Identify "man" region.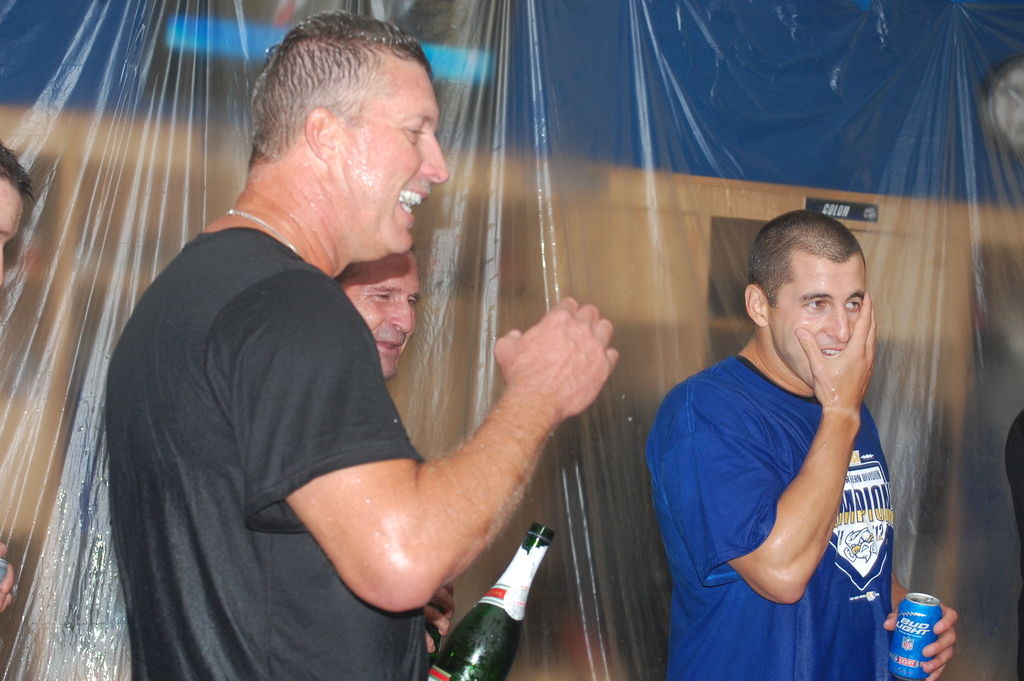
Region: detection(646, 213, 934, 659).
